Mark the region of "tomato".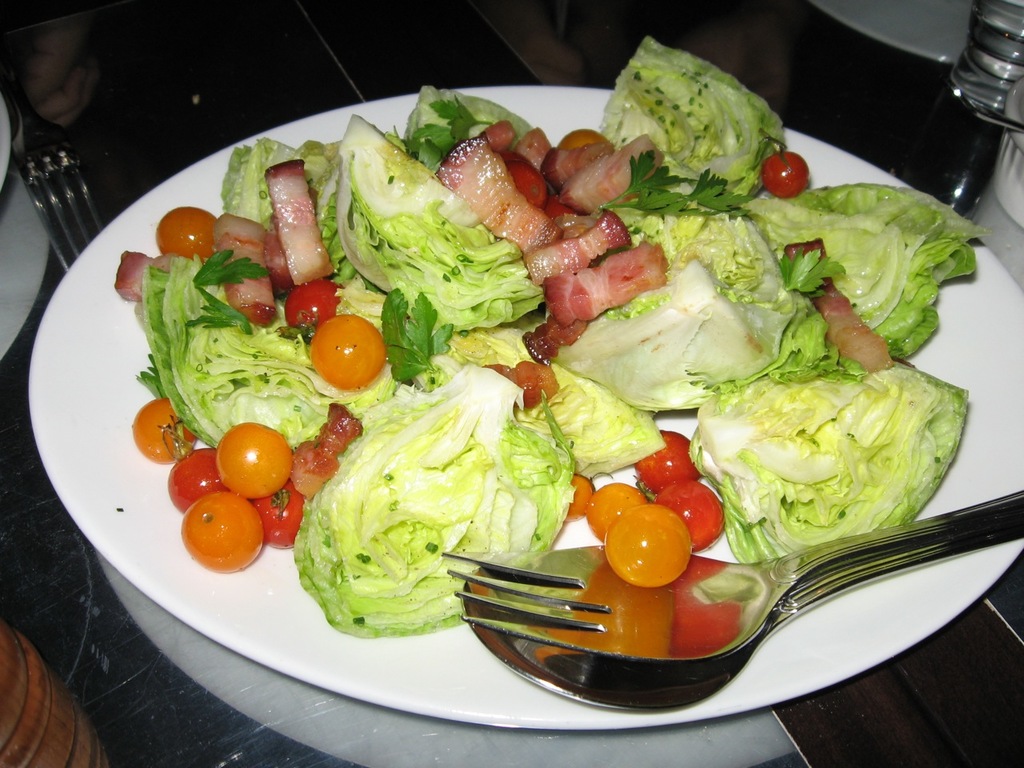
Region: rect(589, 483, 639, 537).
